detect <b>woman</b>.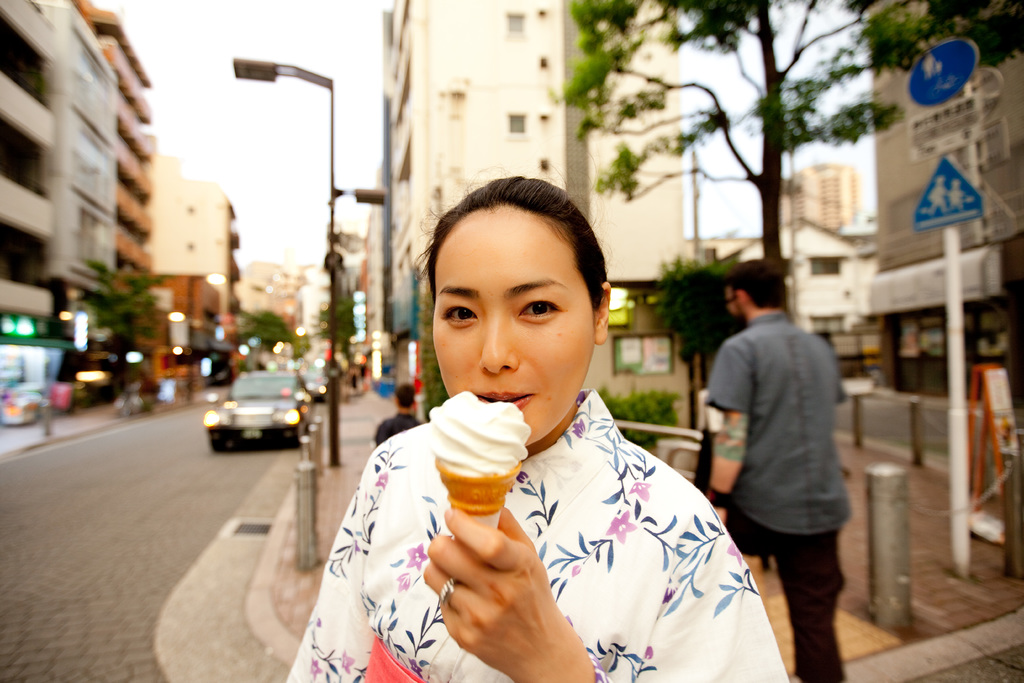
Detected at BBox(270, 182, 832, 675).
